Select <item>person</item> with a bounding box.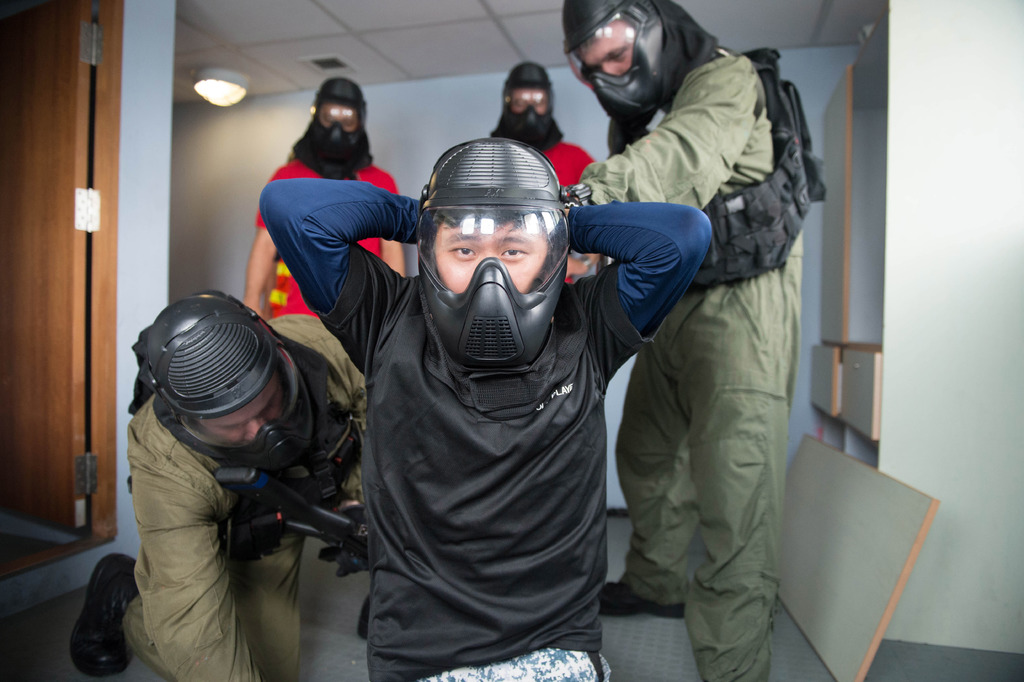
(483, 62, 601, 287).
